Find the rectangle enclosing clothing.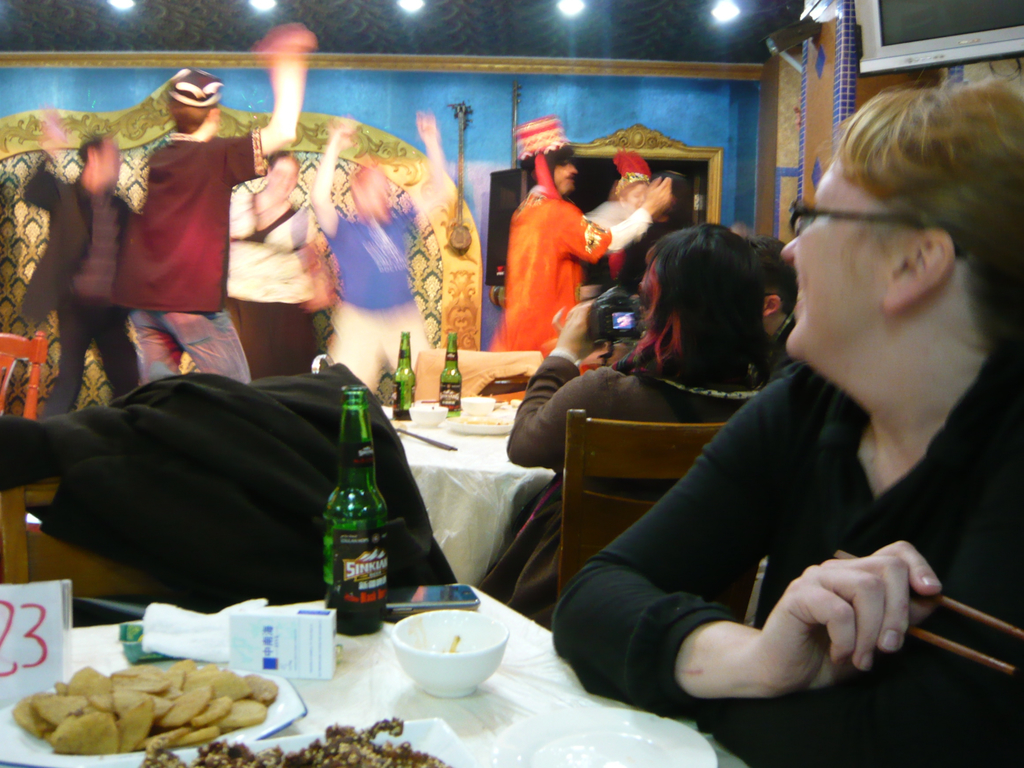
left=17, top=152, right=143, bottom=419.
